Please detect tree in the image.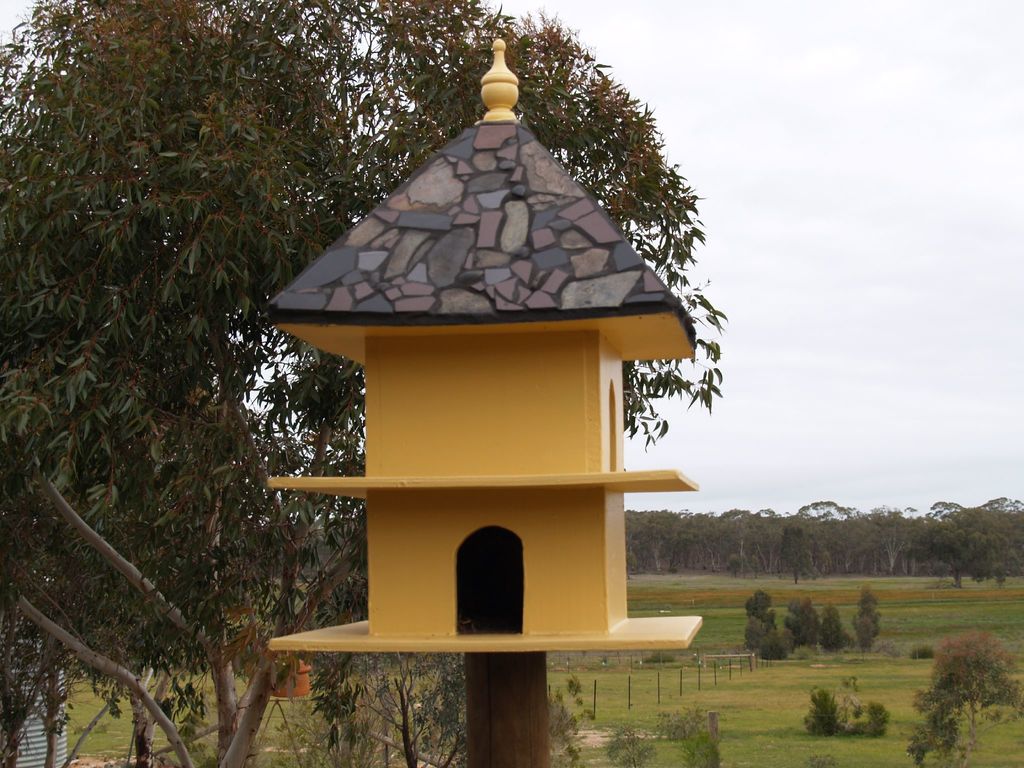
852,701,890,736.
